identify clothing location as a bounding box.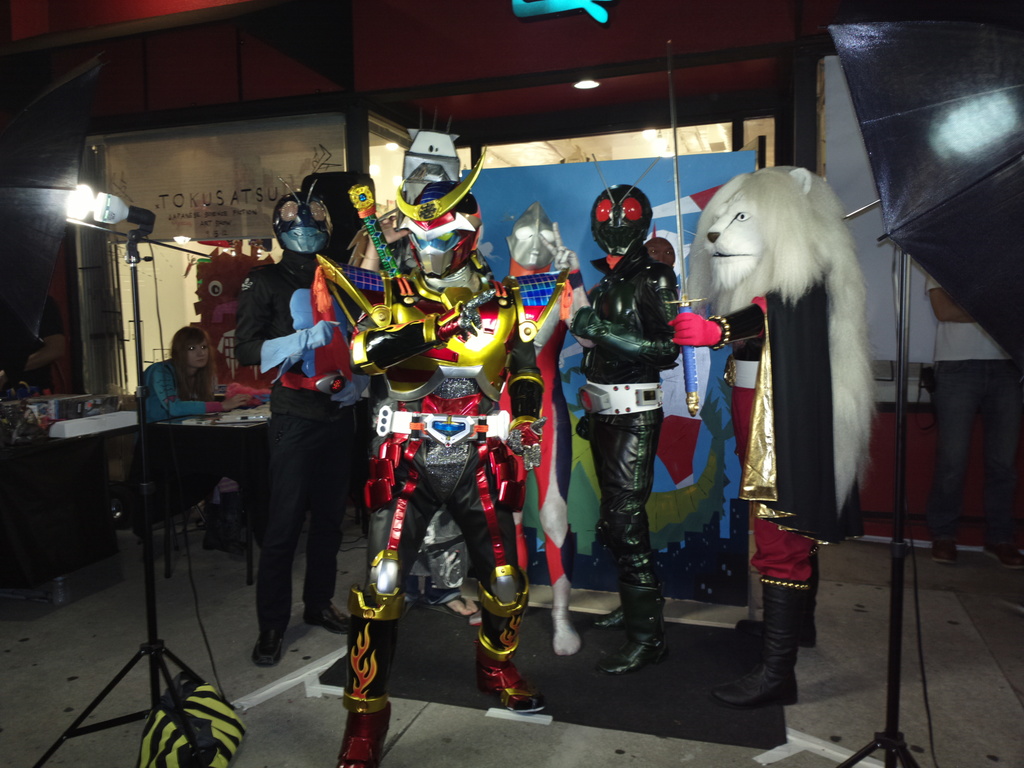
<region>922, 271, 1021, 548</region>.
